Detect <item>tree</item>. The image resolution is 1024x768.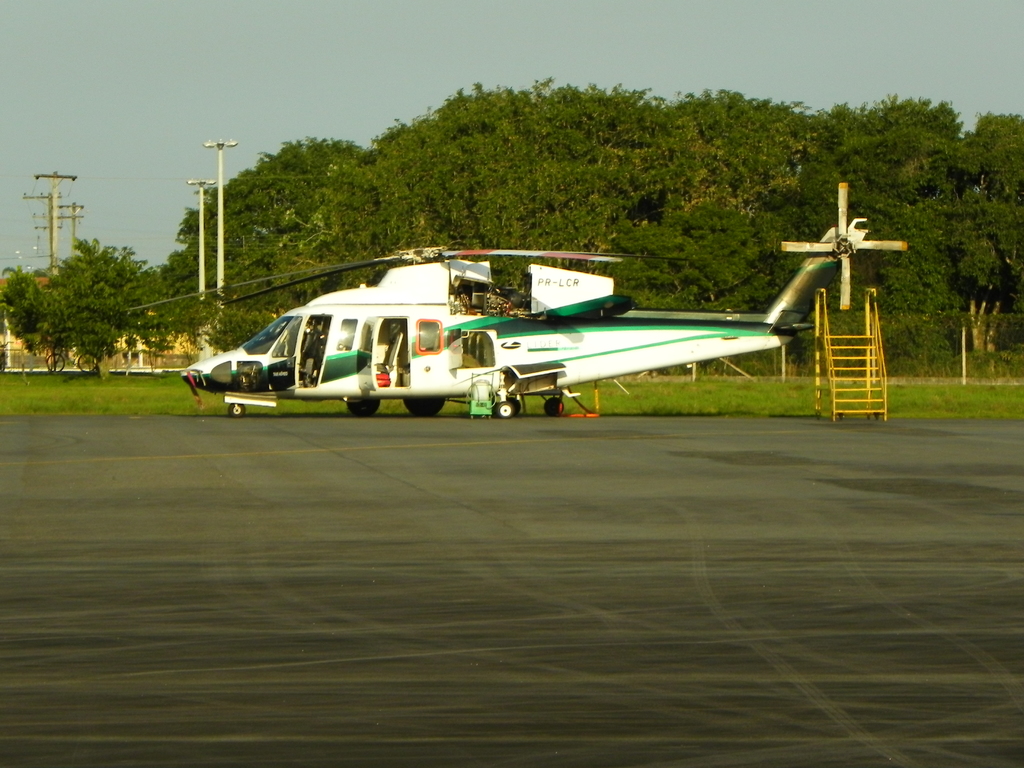
bbox(536, 79, 677, 214).
